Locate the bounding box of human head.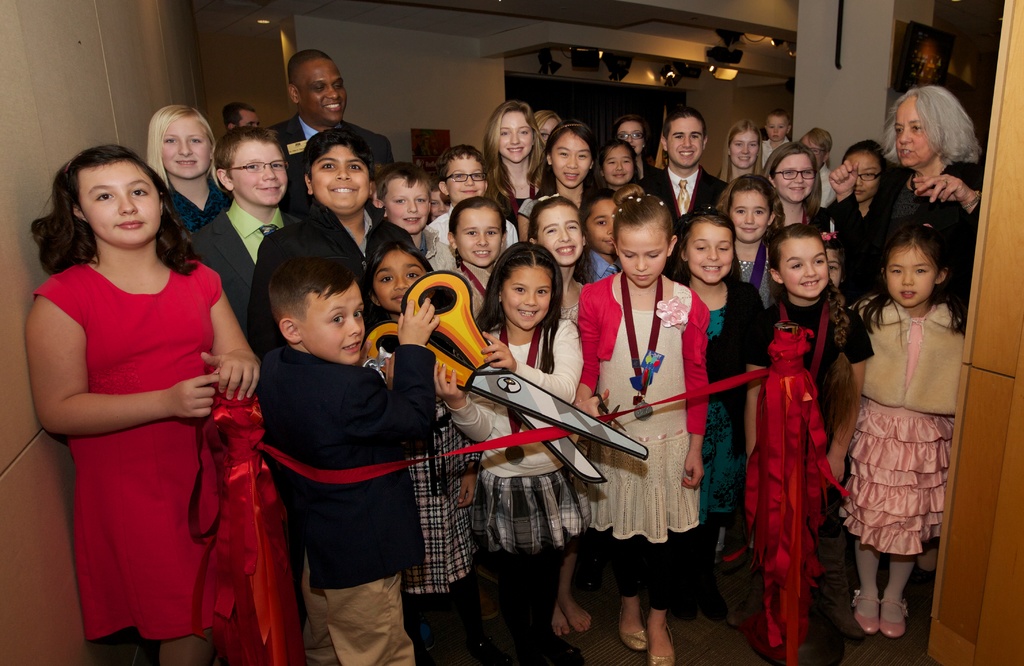
Bounding box: x1=289 y1=49 x2=344 y2=124.
